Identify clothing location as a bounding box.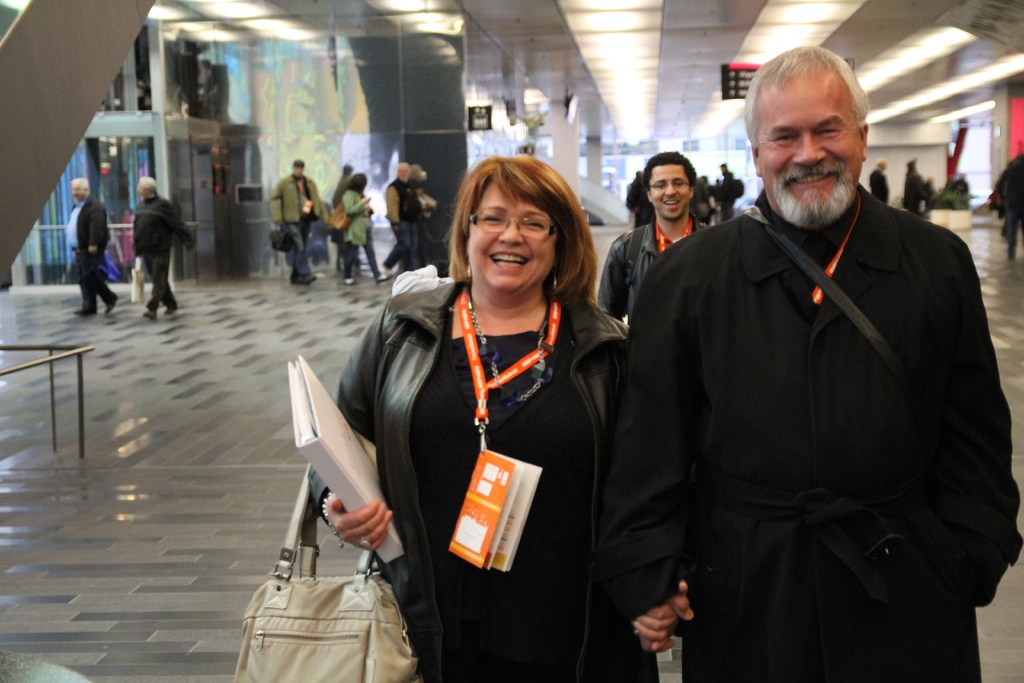
crop(127, 191, 194, 302).
